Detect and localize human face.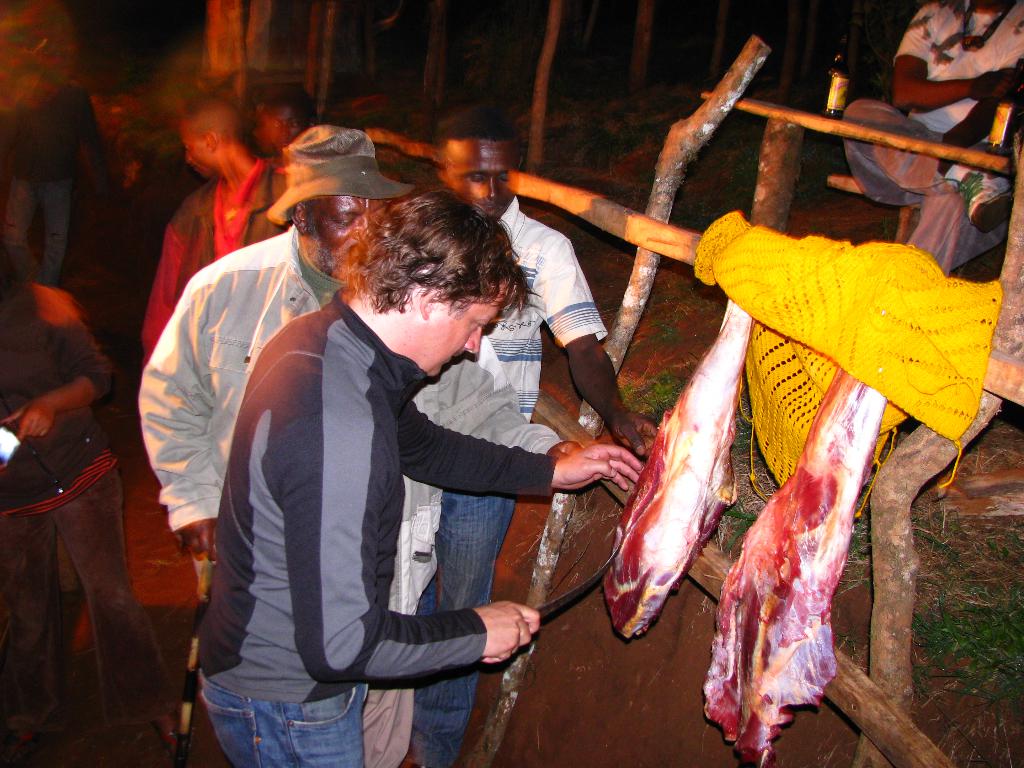
Localized at box=[177, 128, 211, 177].
